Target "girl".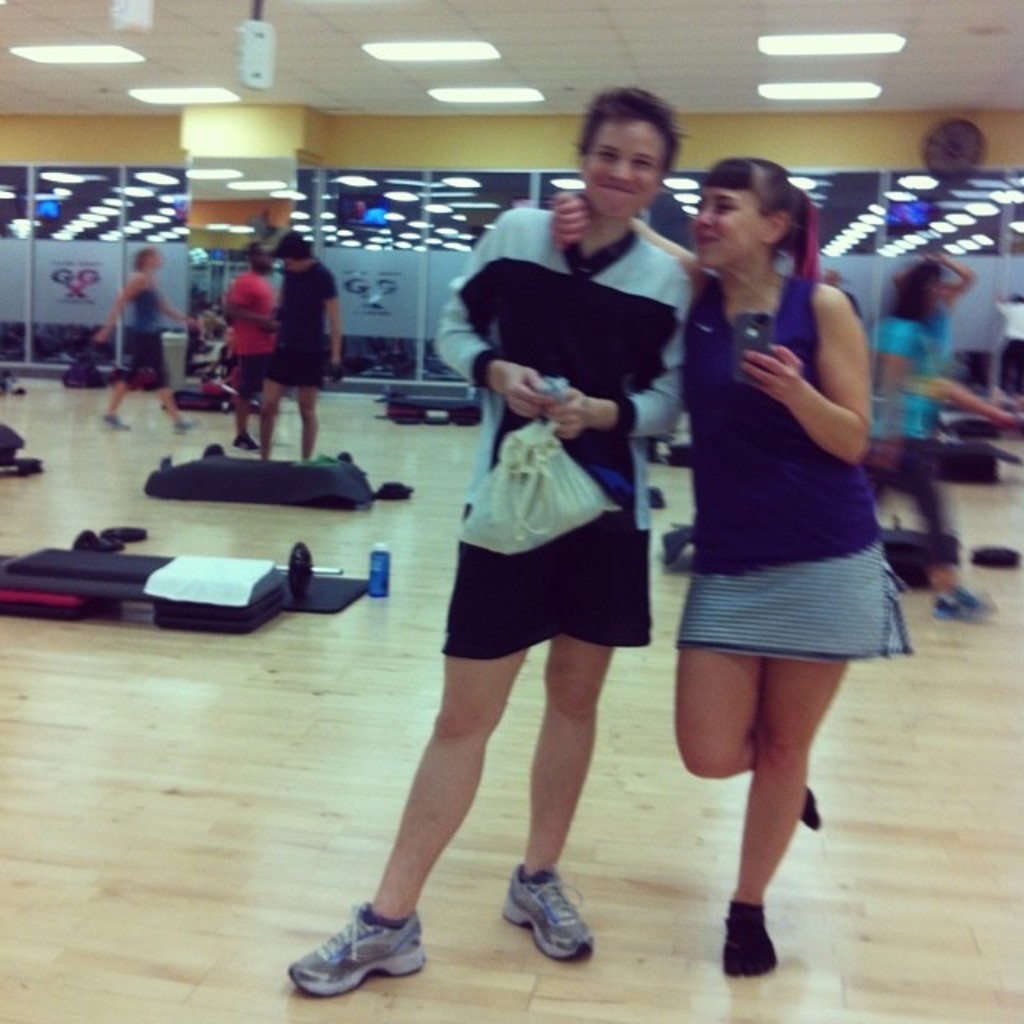
Target region: {"left": 99, "top": 248, "right": 197, "bottom": 427}.
